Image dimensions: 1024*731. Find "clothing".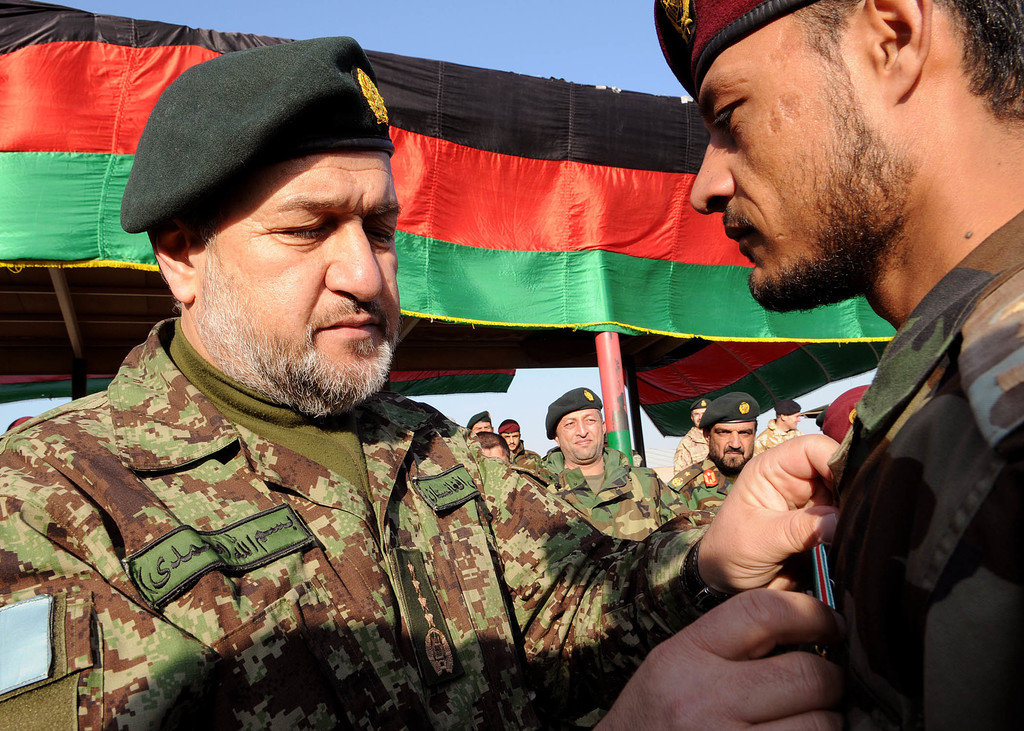
(507, 440, 544, 462).
